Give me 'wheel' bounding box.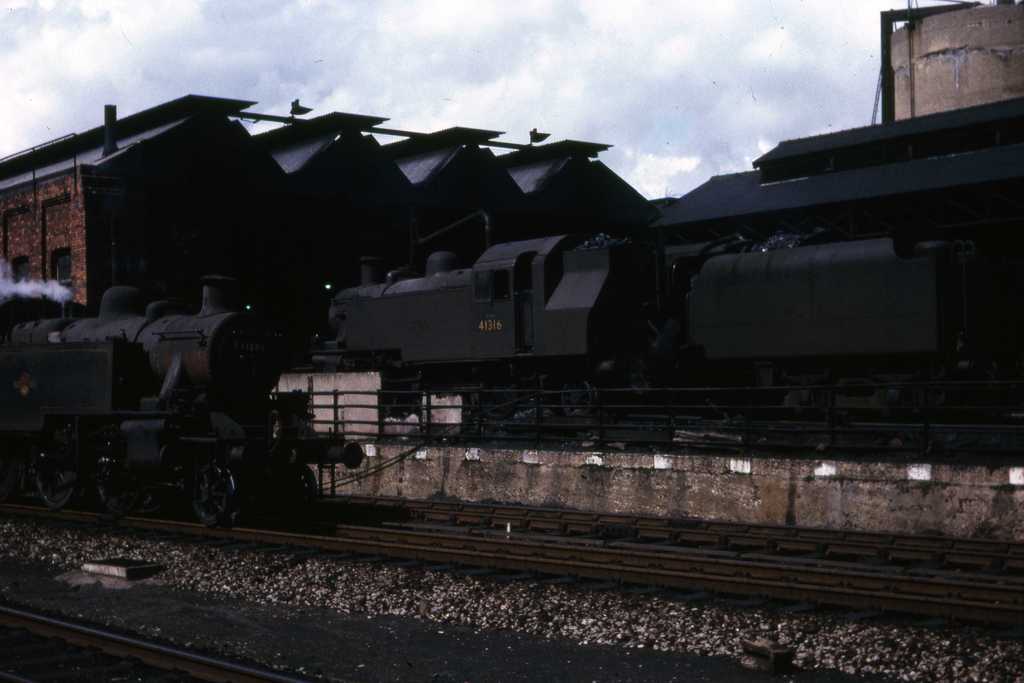
pyautogui.locateOnScreen(36, 452, 86, 508).
